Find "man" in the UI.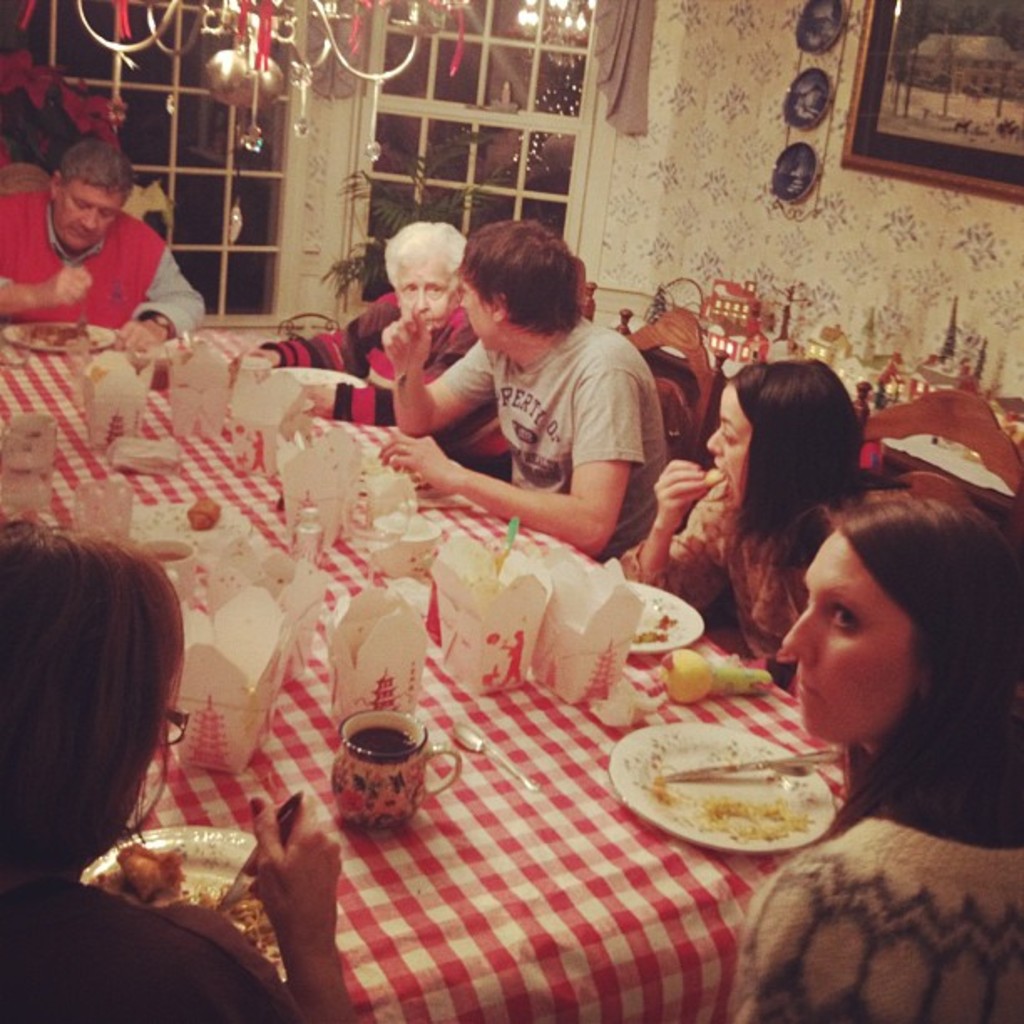
UI element at Rect(420, 241, 696, 562).
